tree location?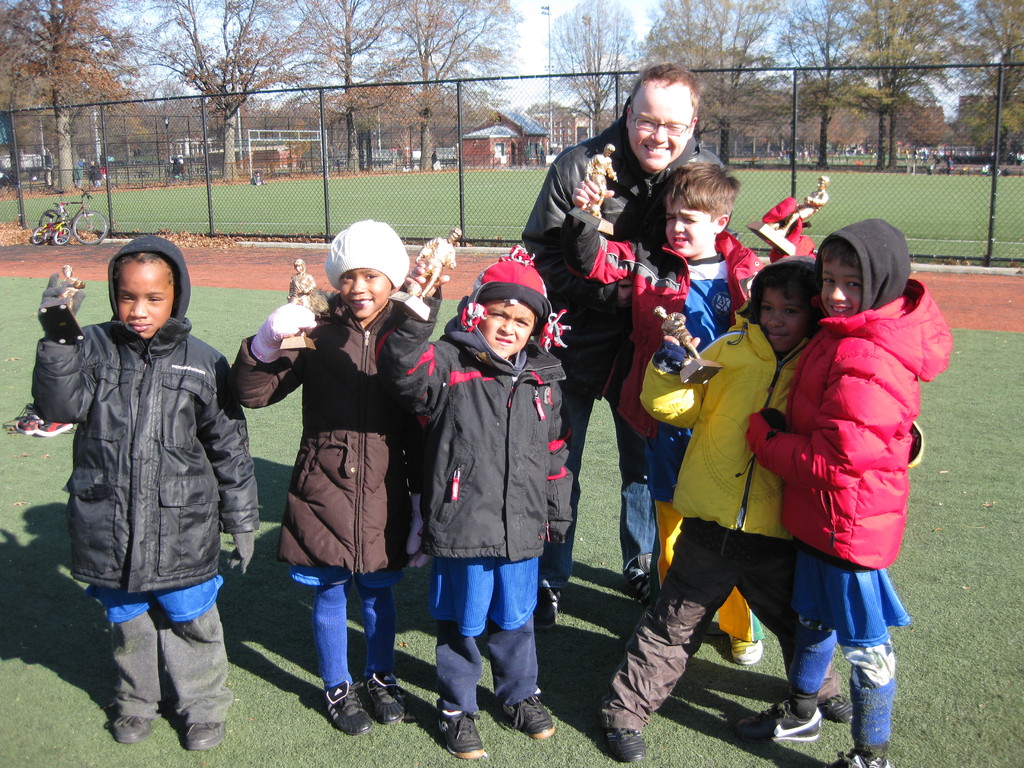
x1=0 y1=0 x2=1023 y2=193
